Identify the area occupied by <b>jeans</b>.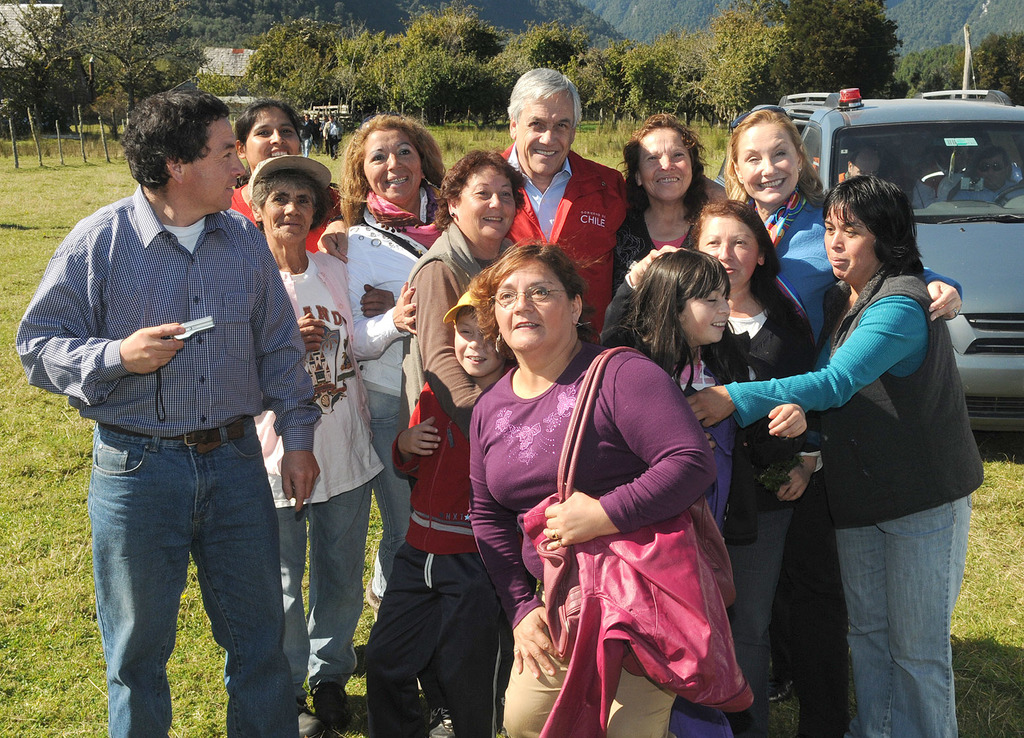
Area: {"x1": 273, "y1": 478, "x2": 372, "y2": 698}.
